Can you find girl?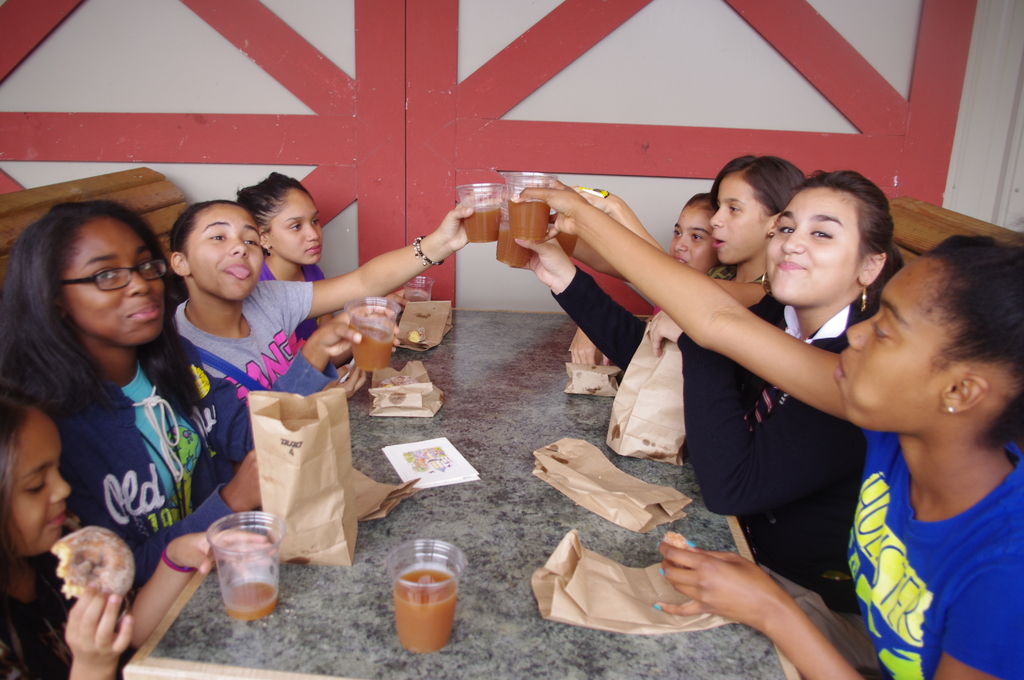
Yes, bounding box: bbox(0, 386, 264, 674).
